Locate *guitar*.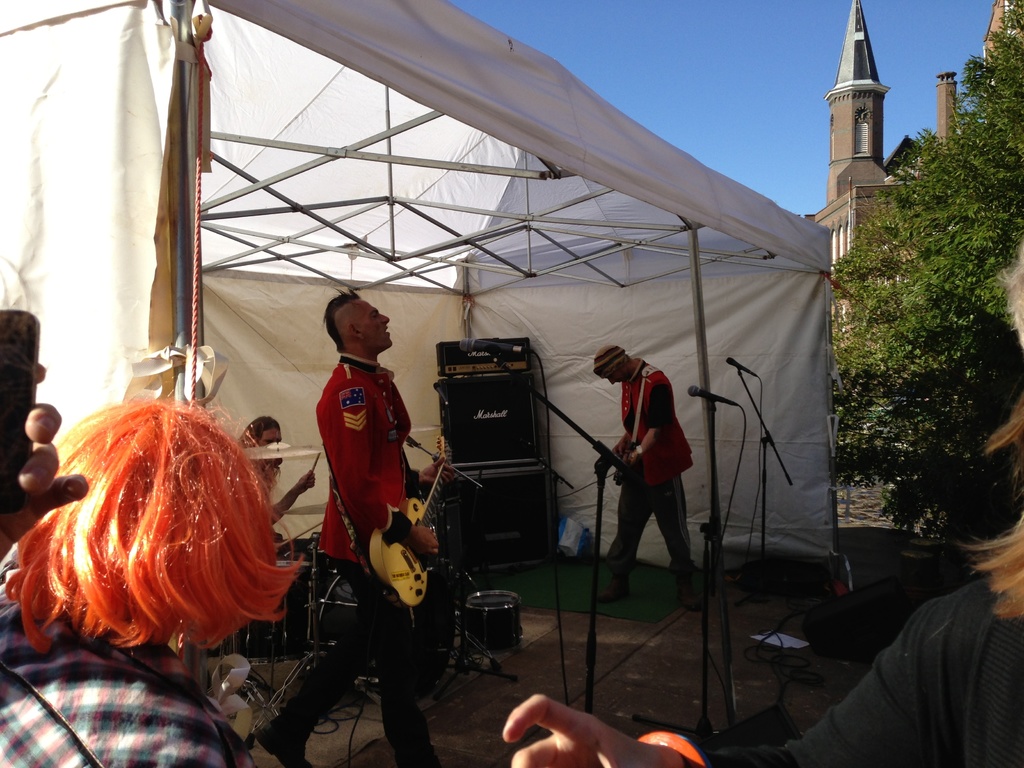
Bounding box: (367,434,453,607).
